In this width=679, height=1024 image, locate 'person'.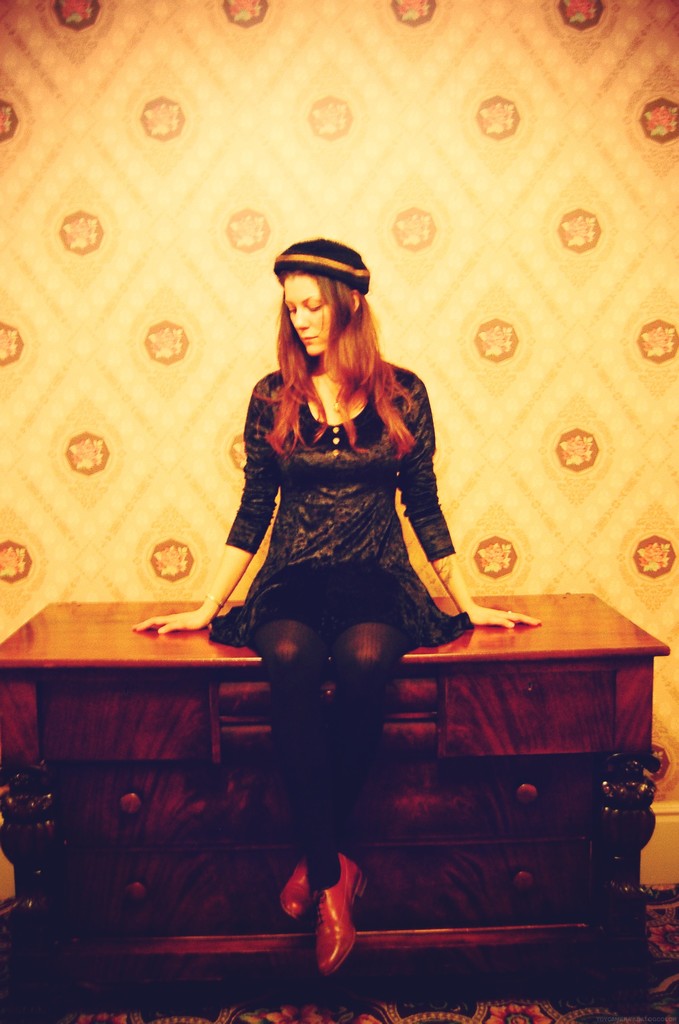
Bounding box: detection(197, 222, 498, 886).
